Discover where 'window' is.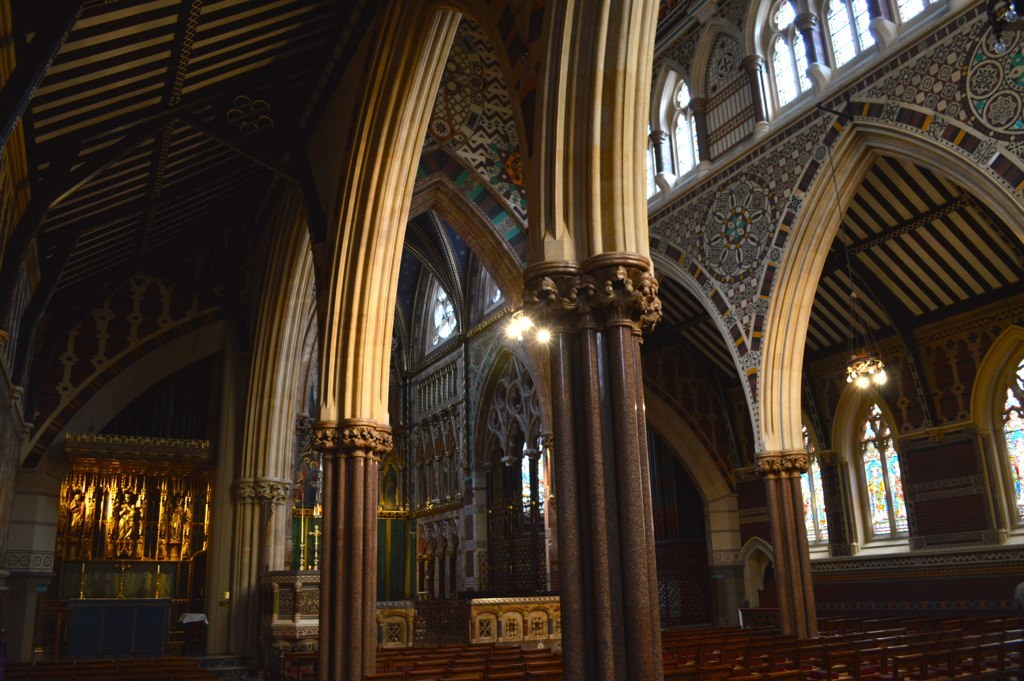
Discovered at bbox(512, 426, 555, 523).
